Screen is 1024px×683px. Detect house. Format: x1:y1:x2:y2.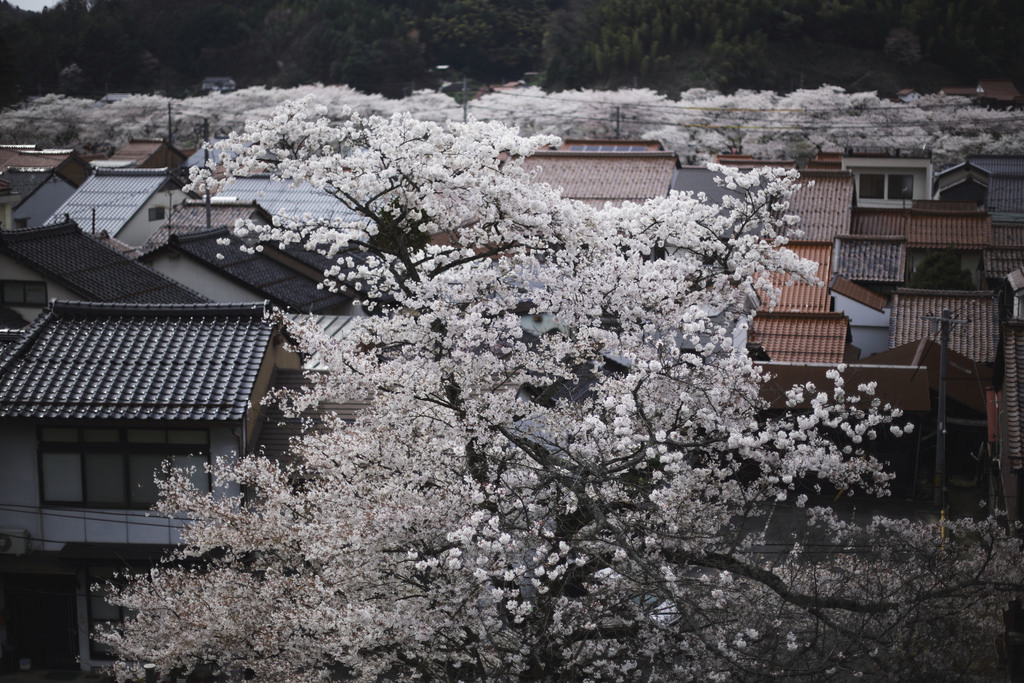
515:135:1023:505.
